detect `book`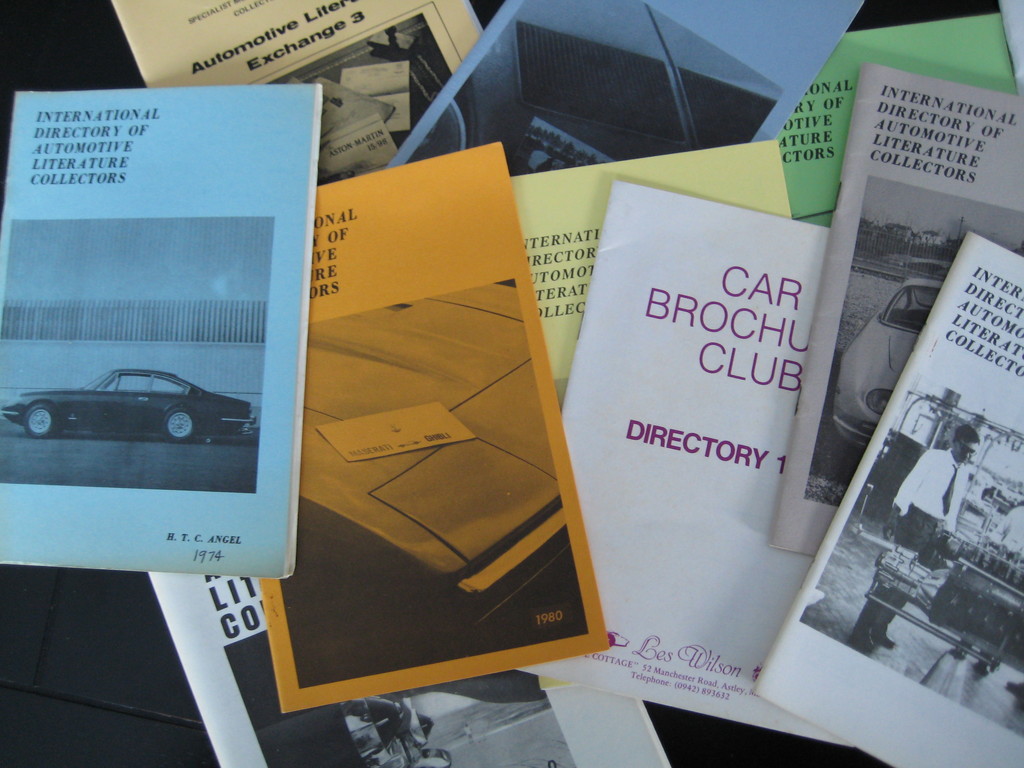
<box>772,59,1023,554</box>
